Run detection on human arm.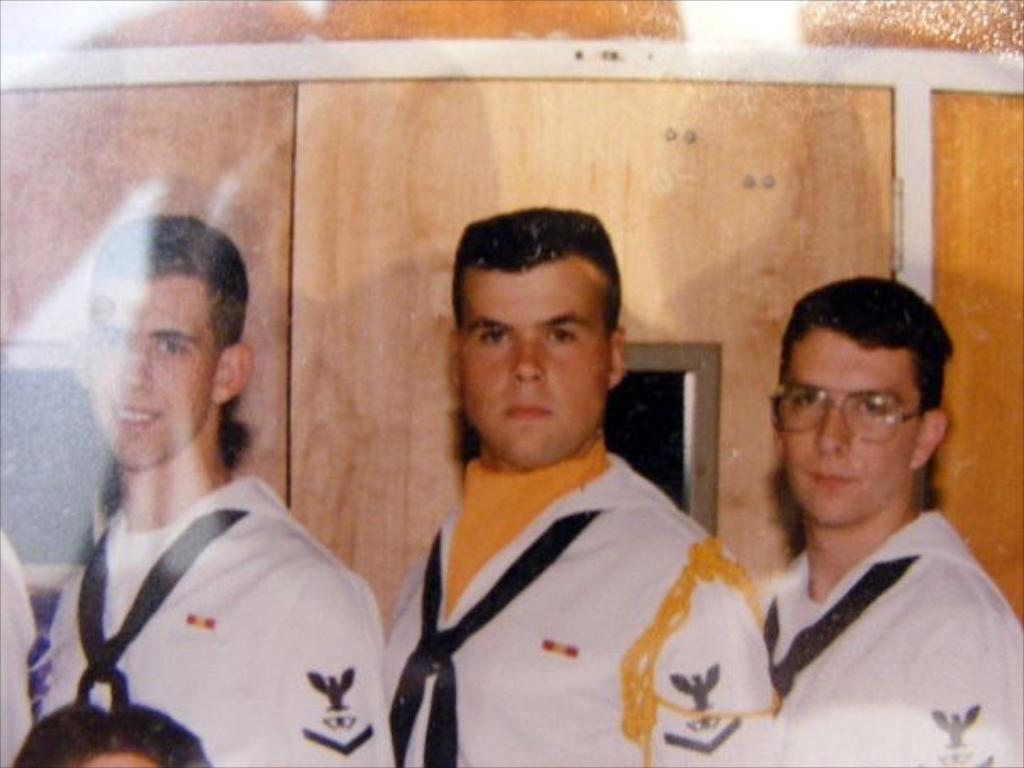
Result: region(737, 553, 793, 659).
